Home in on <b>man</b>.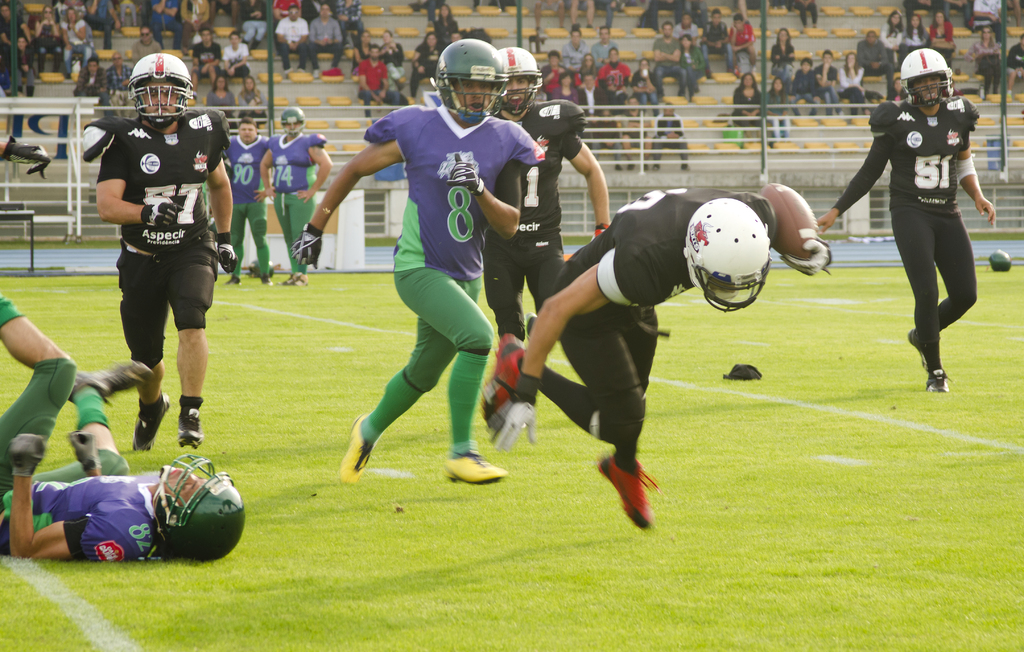
Homed in at 275 7 304 72.
